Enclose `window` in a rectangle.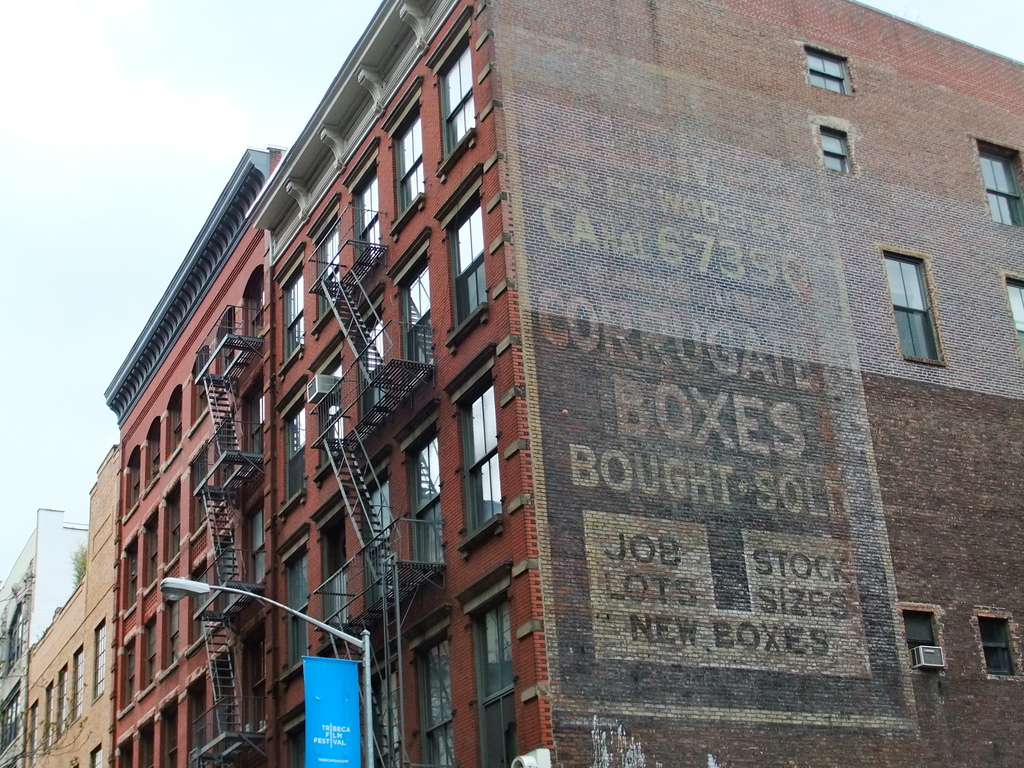
BBox(314, 347, 349, 466).
